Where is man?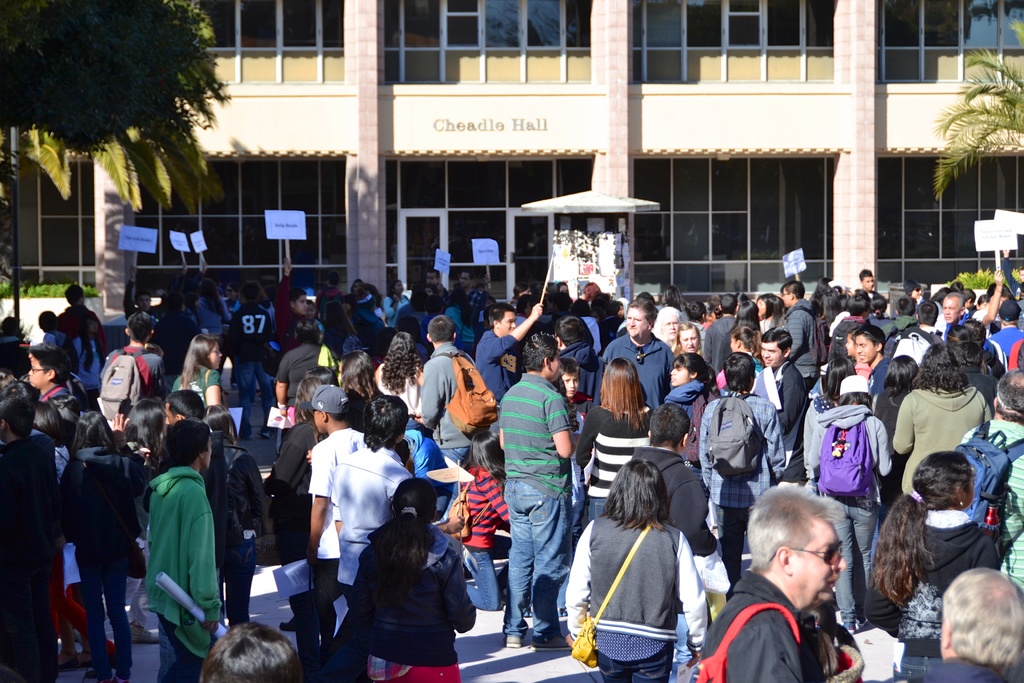
bbox=(145, 420, 235, 682).
